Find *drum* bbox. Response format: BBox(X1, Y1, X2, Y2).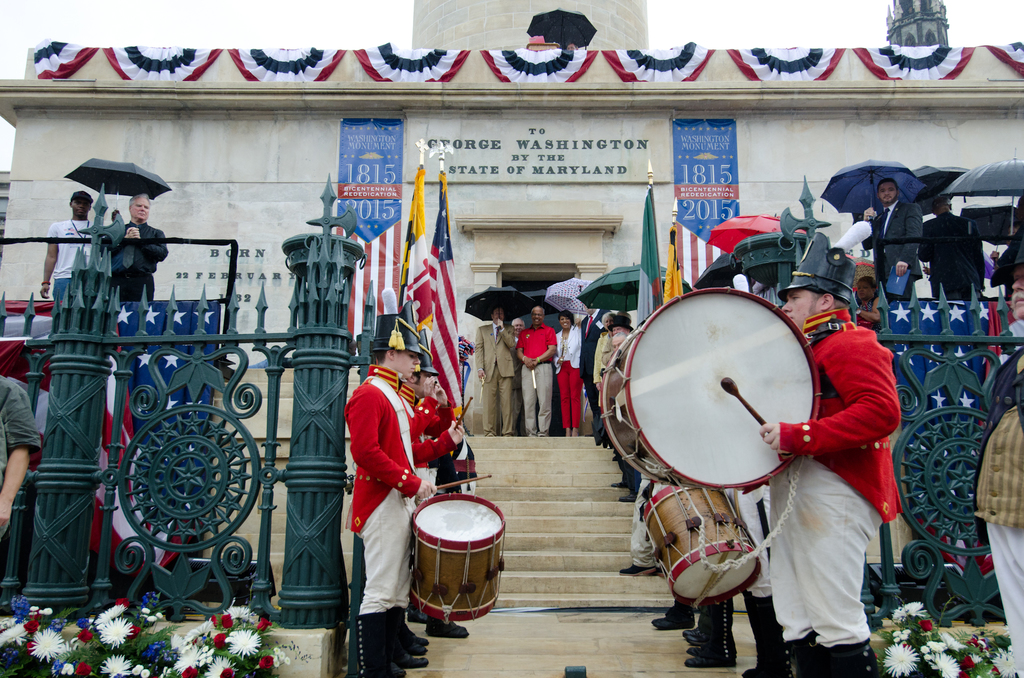
BBox(639, 487, 758, 606).
